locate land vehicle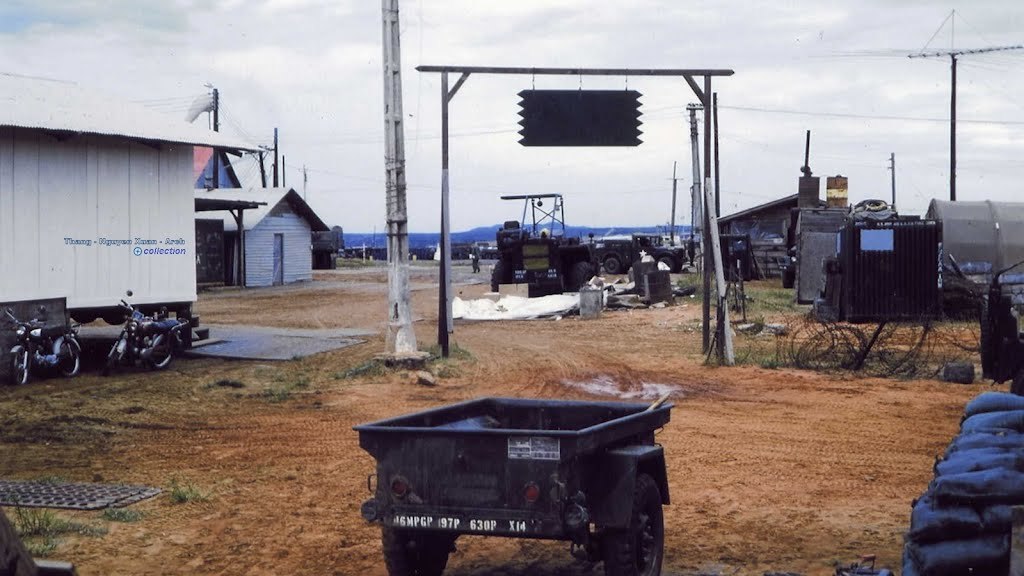
13 304 79 384
